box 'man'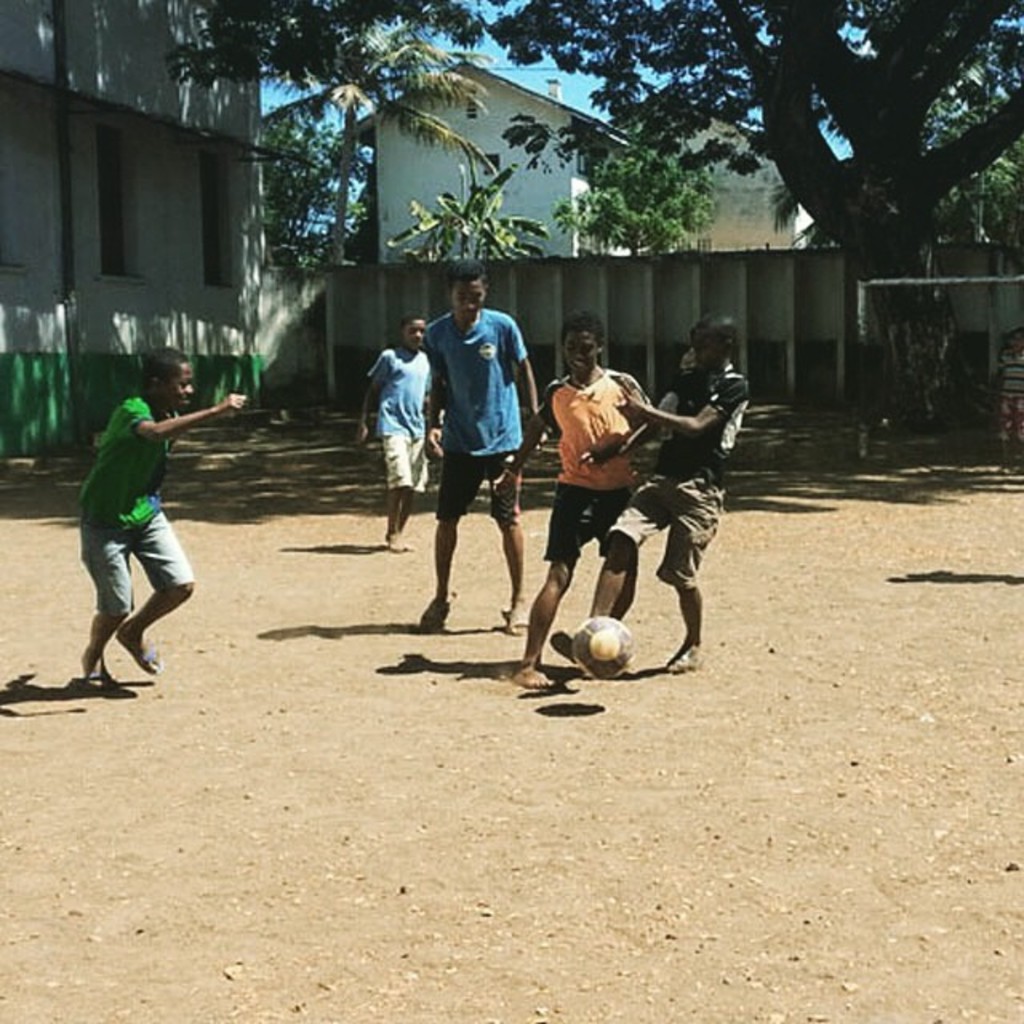
box=[390, 278, 536, 635]
